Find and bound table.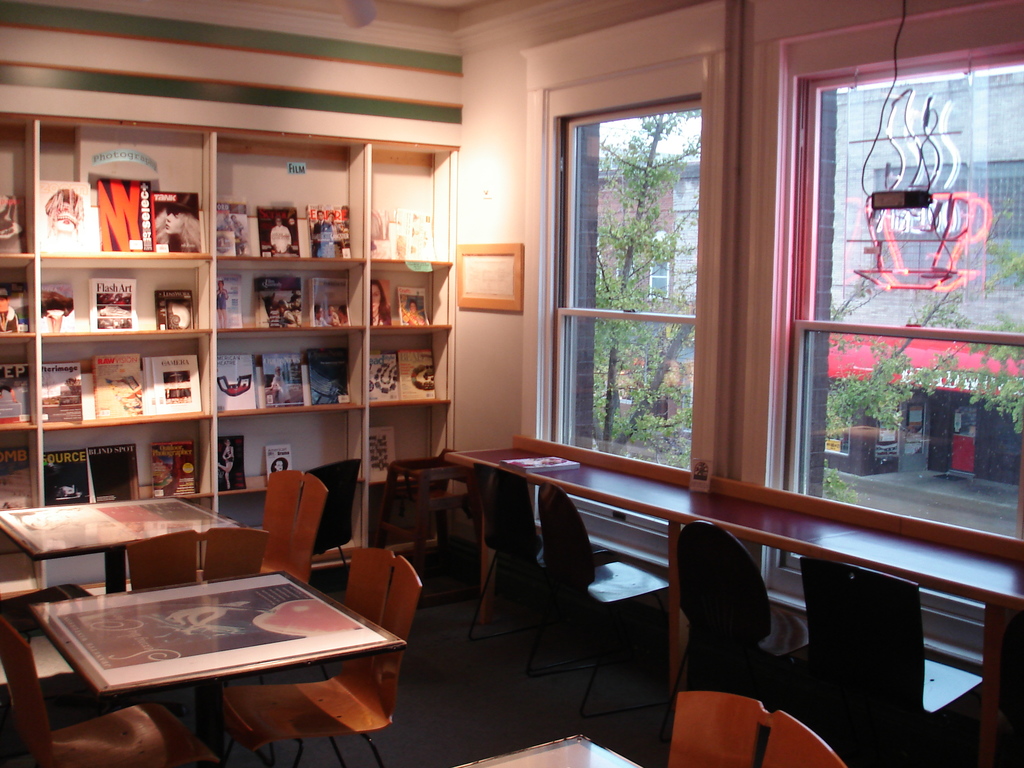
Bound: select_region(453, 733, 645, 767).
